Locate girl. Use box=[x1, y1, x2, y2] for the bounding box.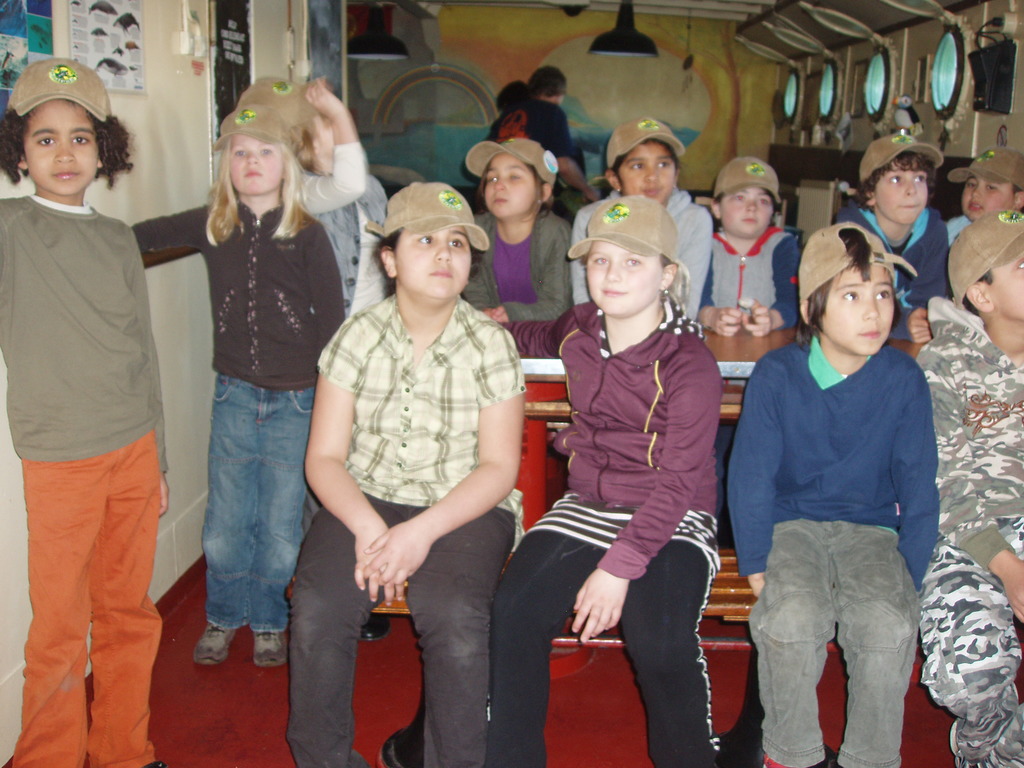
box=[472, 141, 573, 324].
